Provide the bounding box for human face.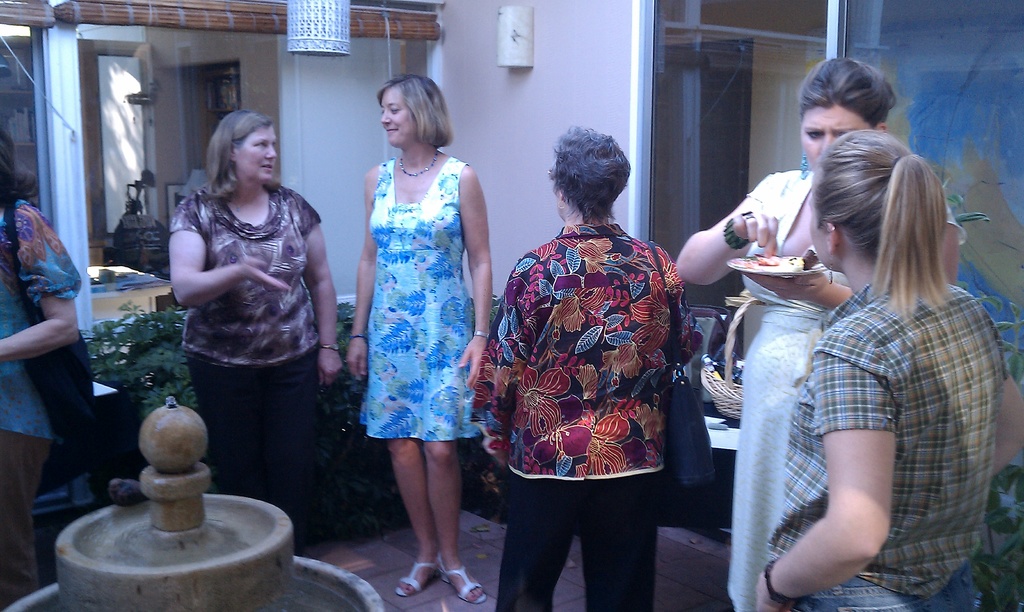
(left=378, top=83, right=414, bottom=149).
